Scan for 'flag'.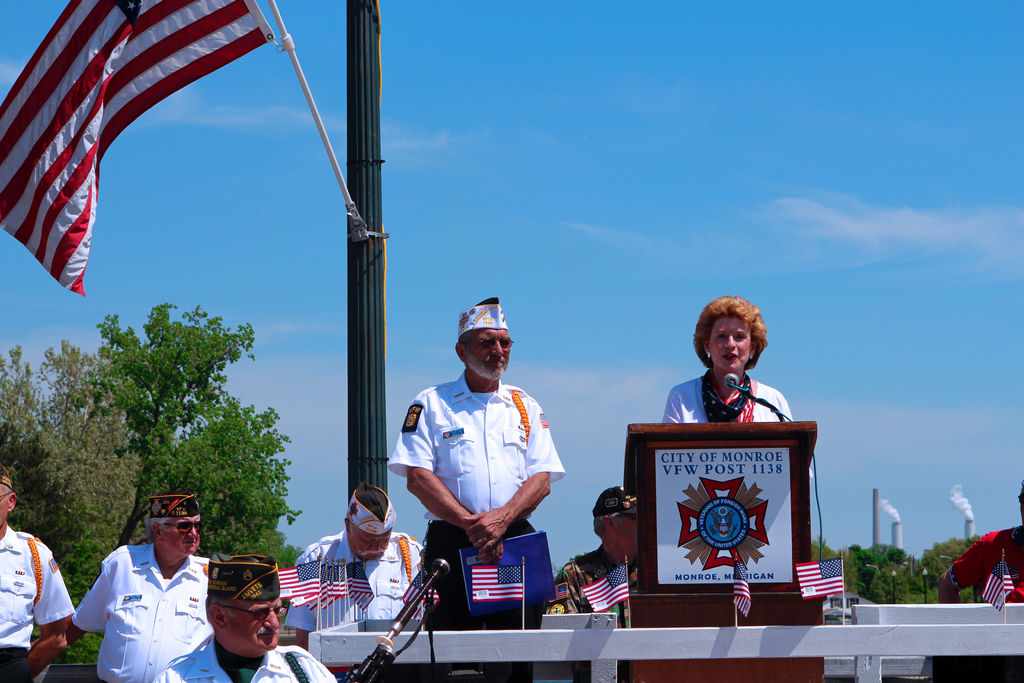
Scan result: <box>404,568,429,618</box>.
